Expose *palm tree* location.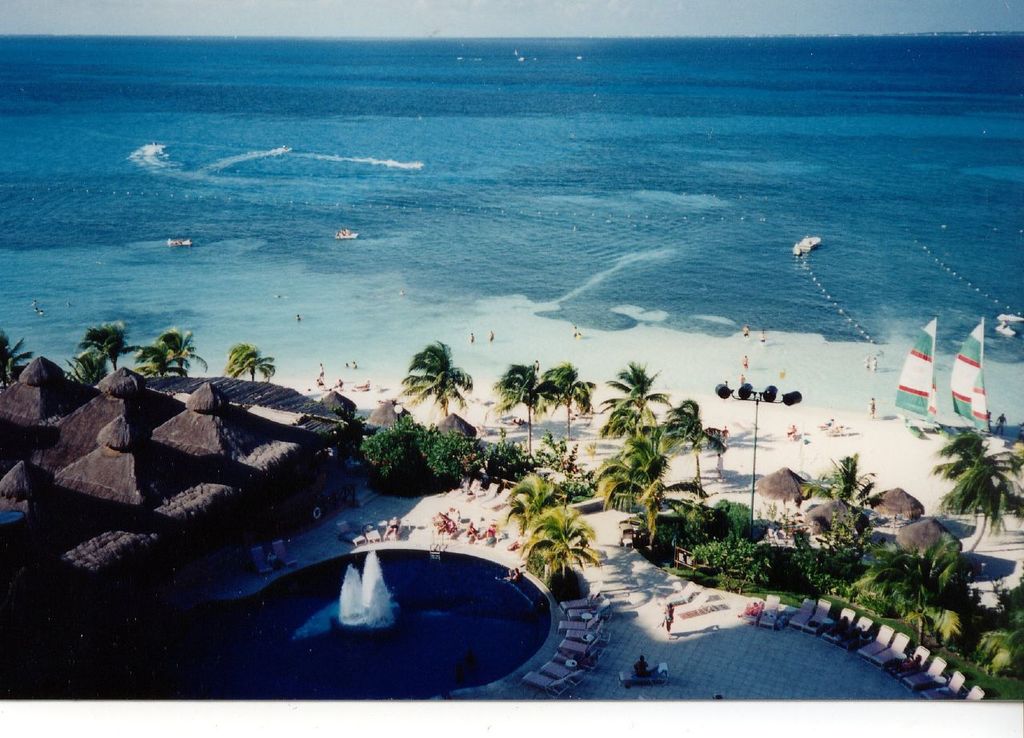
Exposed at 227:344:282:399.
